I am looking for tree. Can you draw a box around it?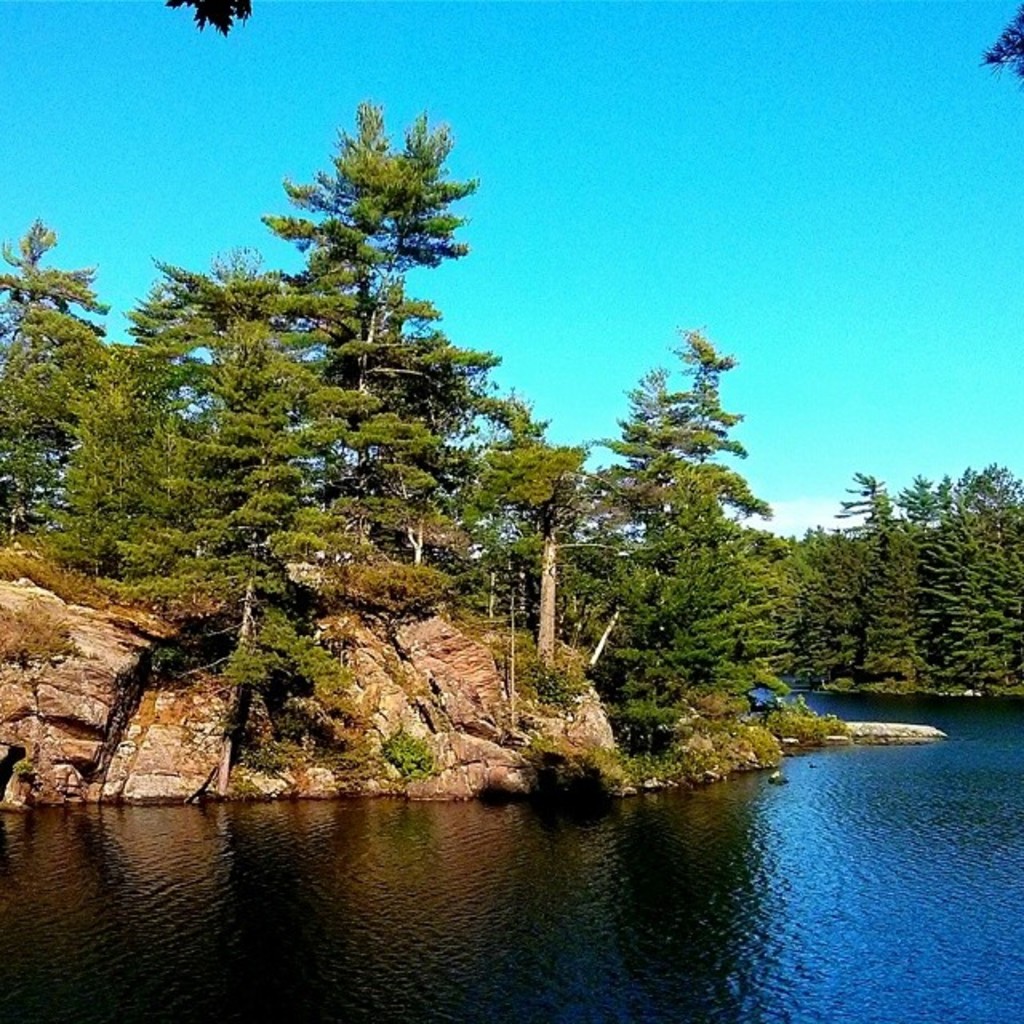
Sure, the bounding box is 776, 518, 848, 682.
